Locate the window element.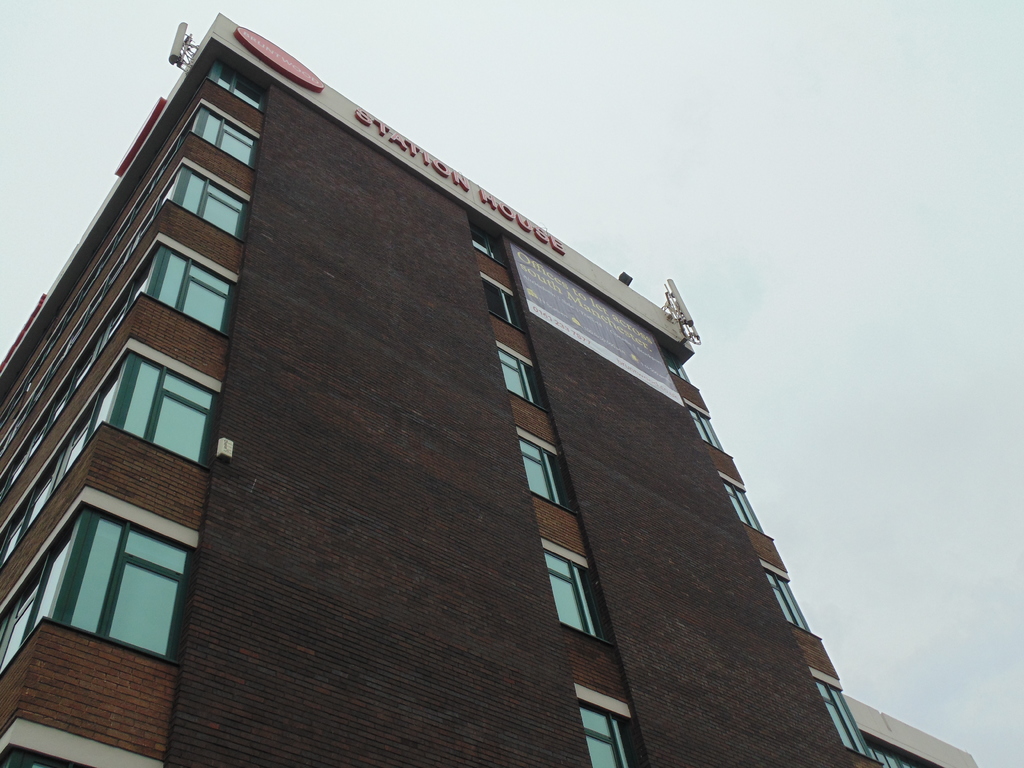
Element bbox: rect(497, 346, 550, 412).
